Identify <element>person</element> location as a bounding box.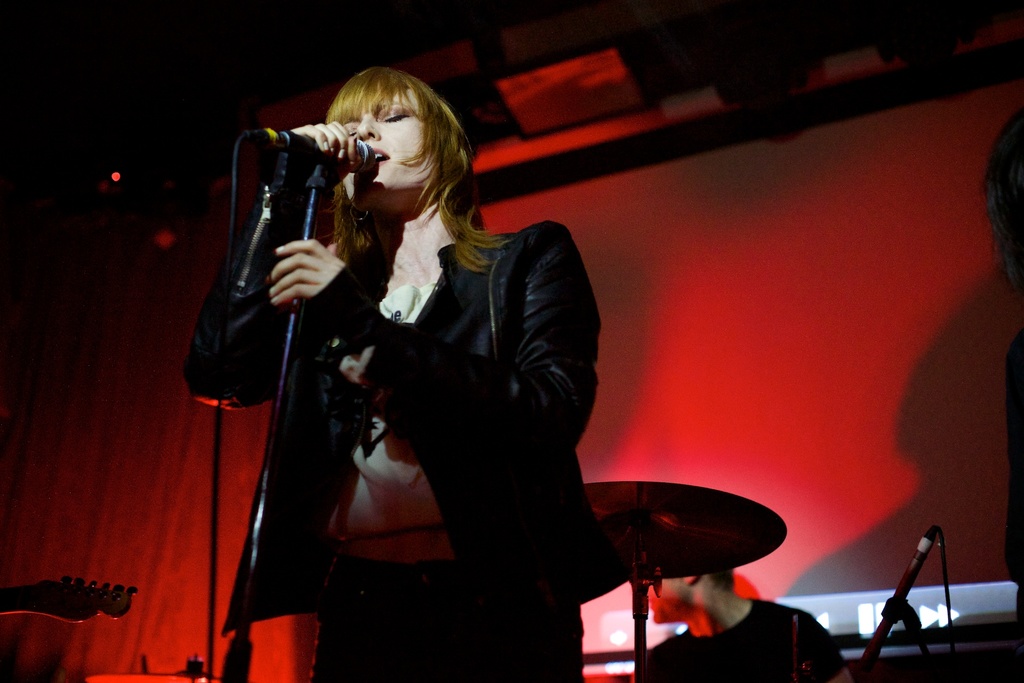
(628,561,851,682).
